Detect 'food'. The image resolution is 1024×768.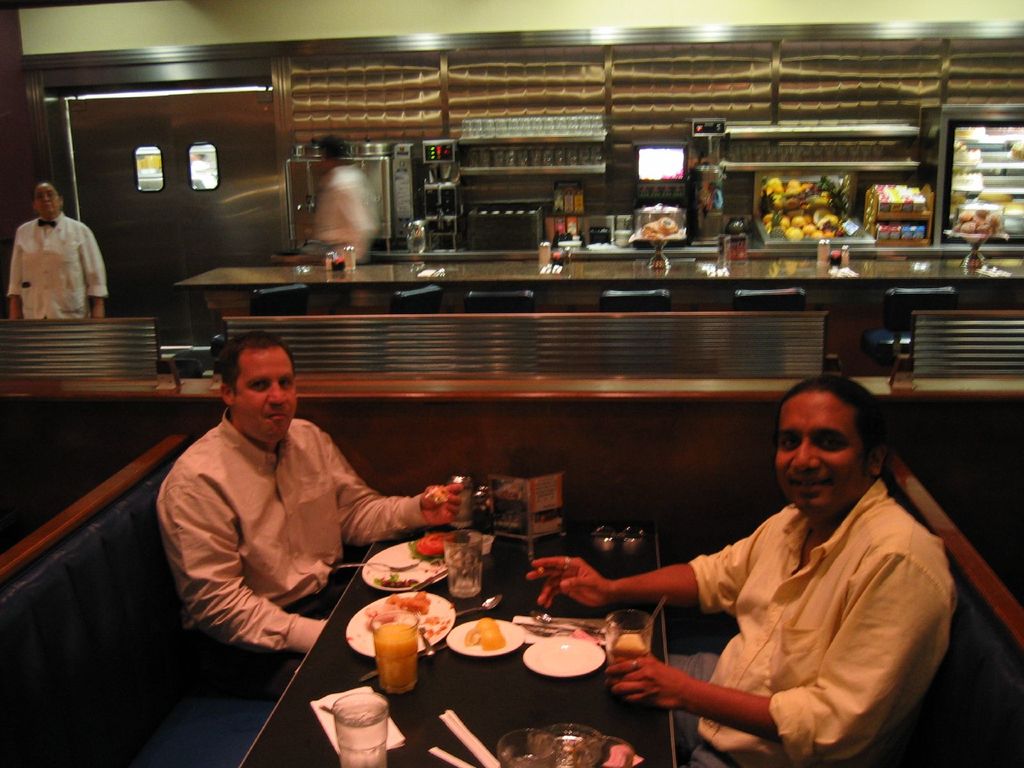
[373,570,422,591].
